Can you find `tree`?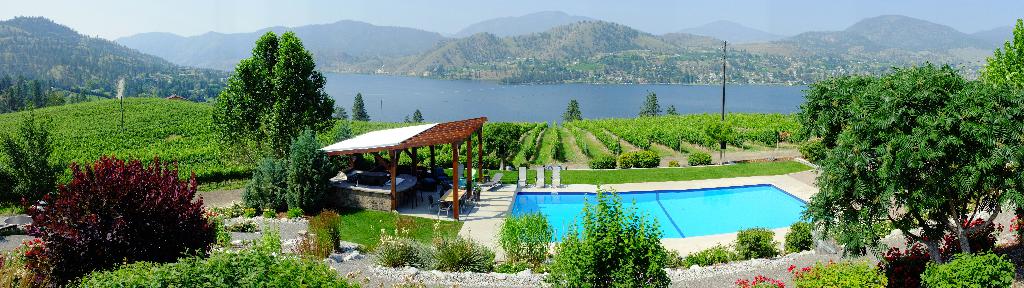
Yes, bounding box: (975,16,1023,242).
